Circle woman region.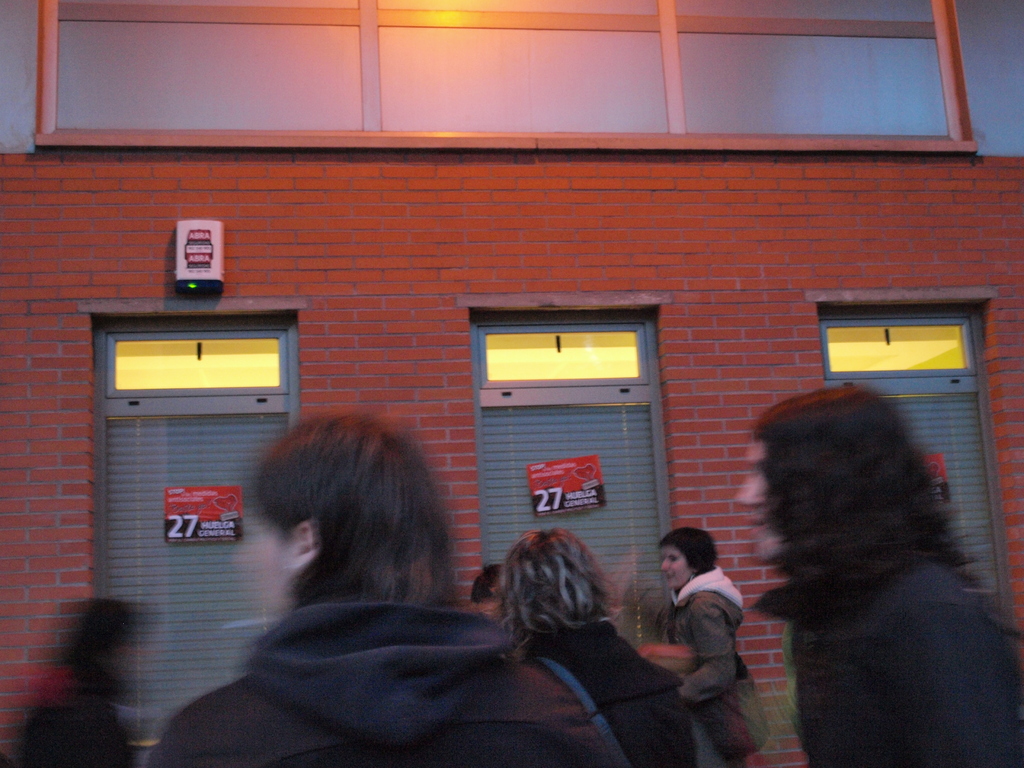
Region: (145, 409, 624, 767).
